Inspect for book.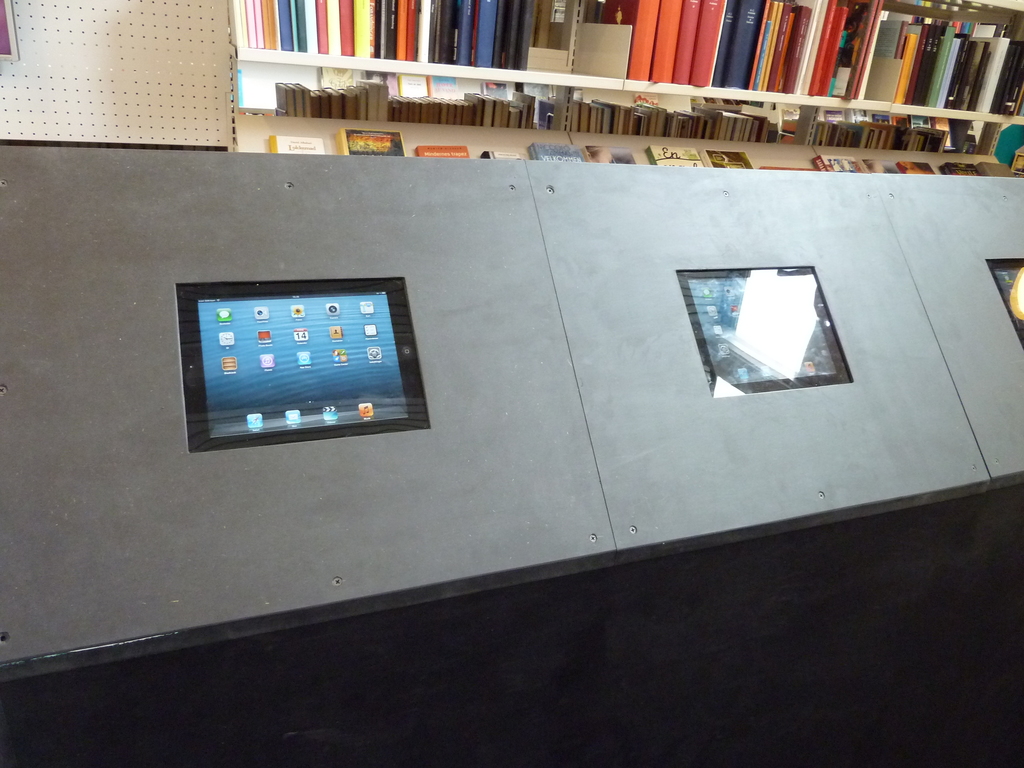
Inspection: x1=424, y1=74, x2=456, y2=95.
